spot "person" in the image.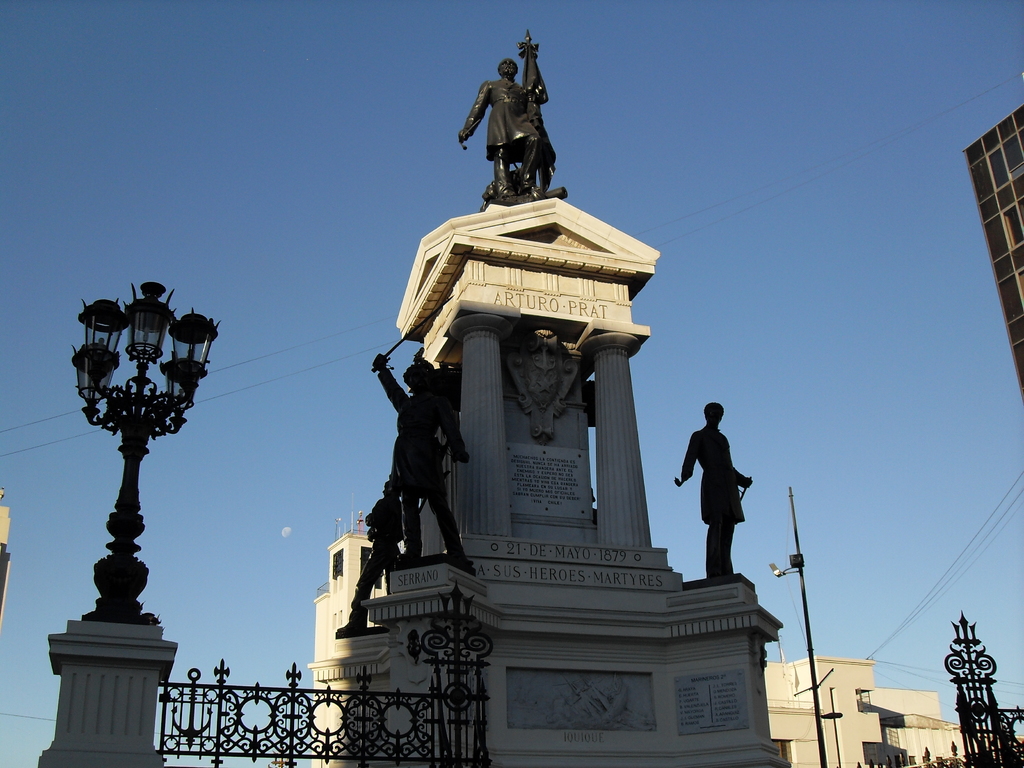
"person" found at box=[371, 346, 481, 579].
